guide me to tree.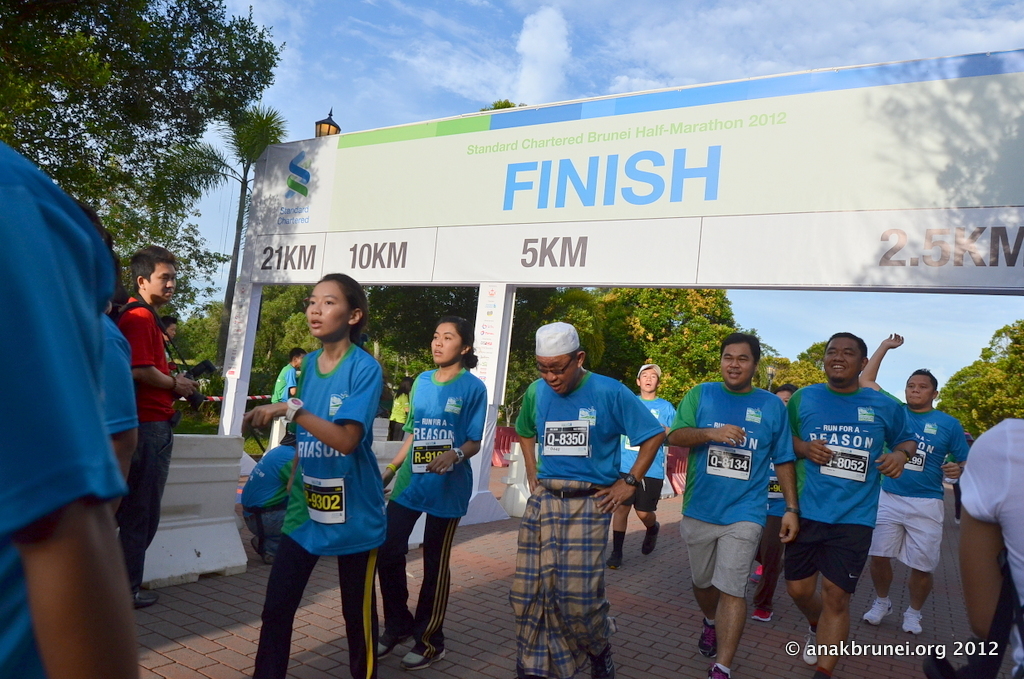
Guidance: <box>225,100,297,322</box>.
